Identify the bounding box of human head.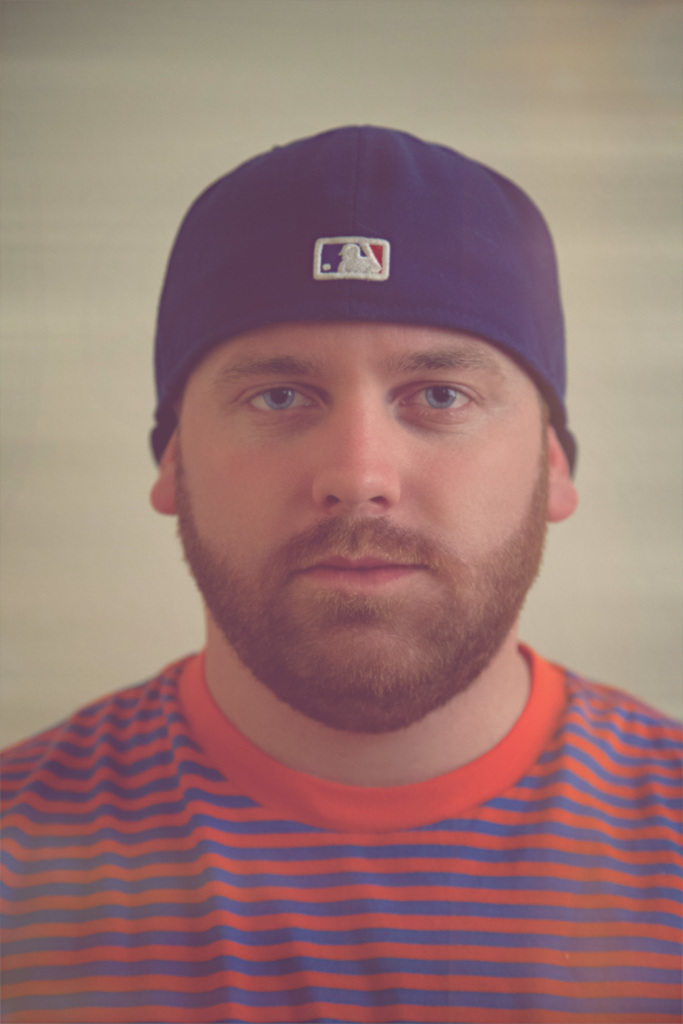
(142,106,573,662).
